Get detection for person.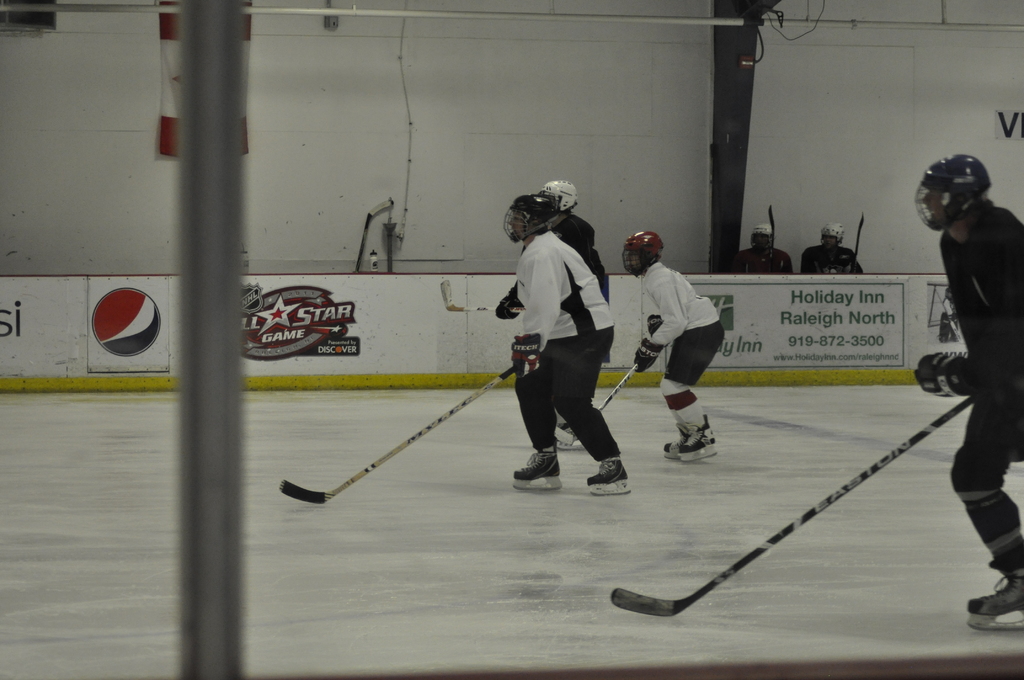
Detection: detection(490, 177, 609, 435).
